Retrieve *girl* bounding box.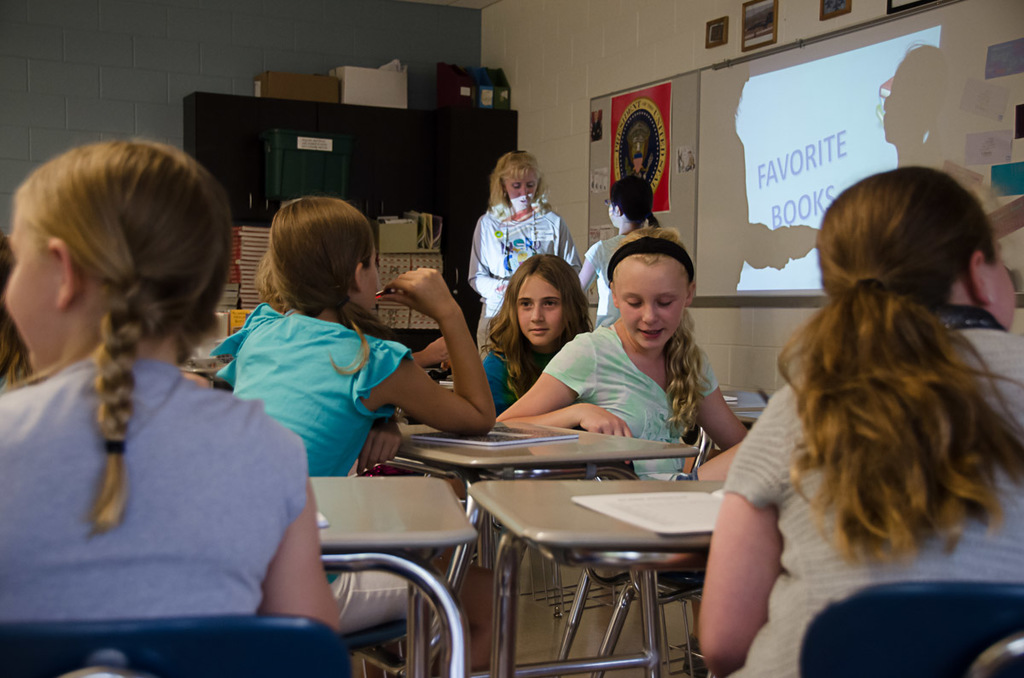
Bounding box: locate(0, 242, 26, 398).
